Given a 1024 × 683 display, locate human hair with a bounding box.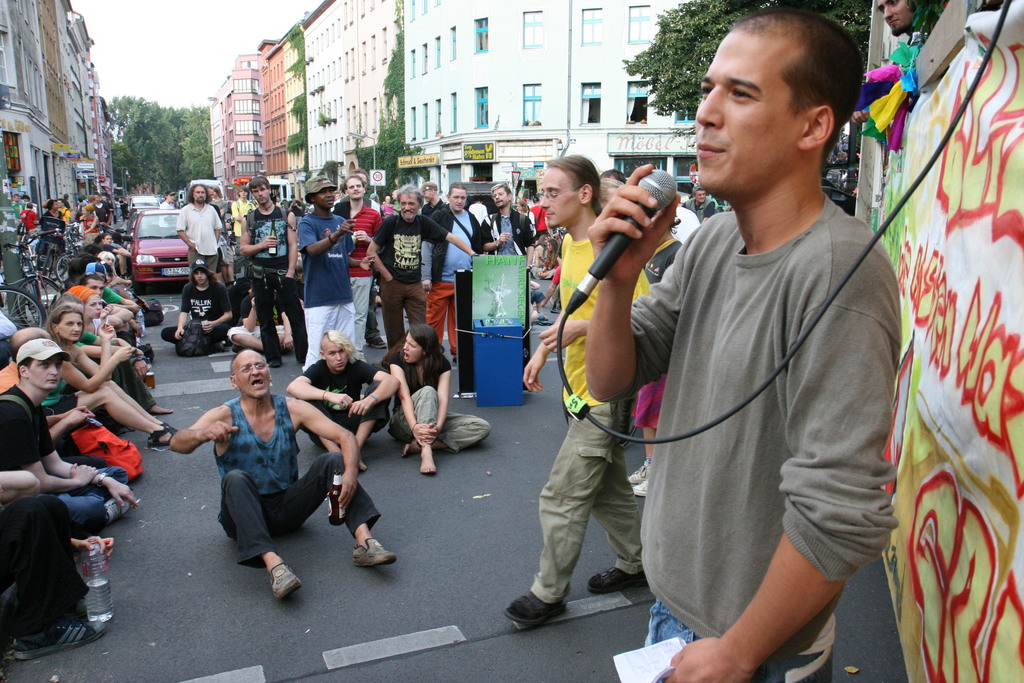
Located: {"x1": 396, "y1": 182, "x2": 427, "y2": 207}.
